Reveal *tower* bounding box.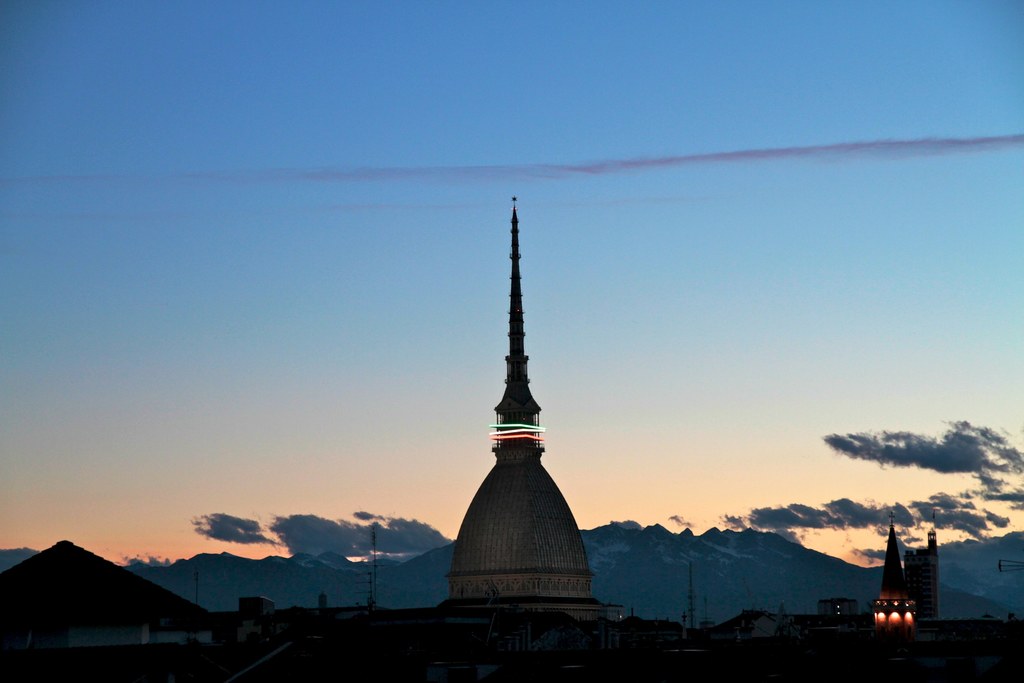
Revealed: 439,202,602,615.
